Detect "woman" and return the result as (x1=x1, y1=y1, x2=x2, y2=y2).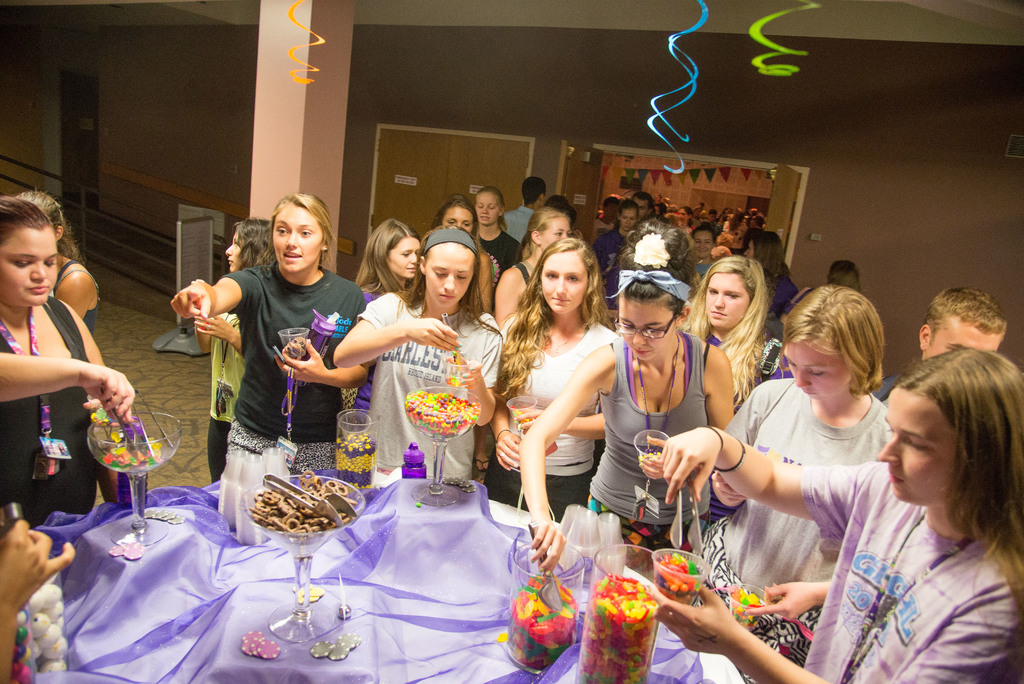
(x1=690, y1=229, x2=716, y2=284).
